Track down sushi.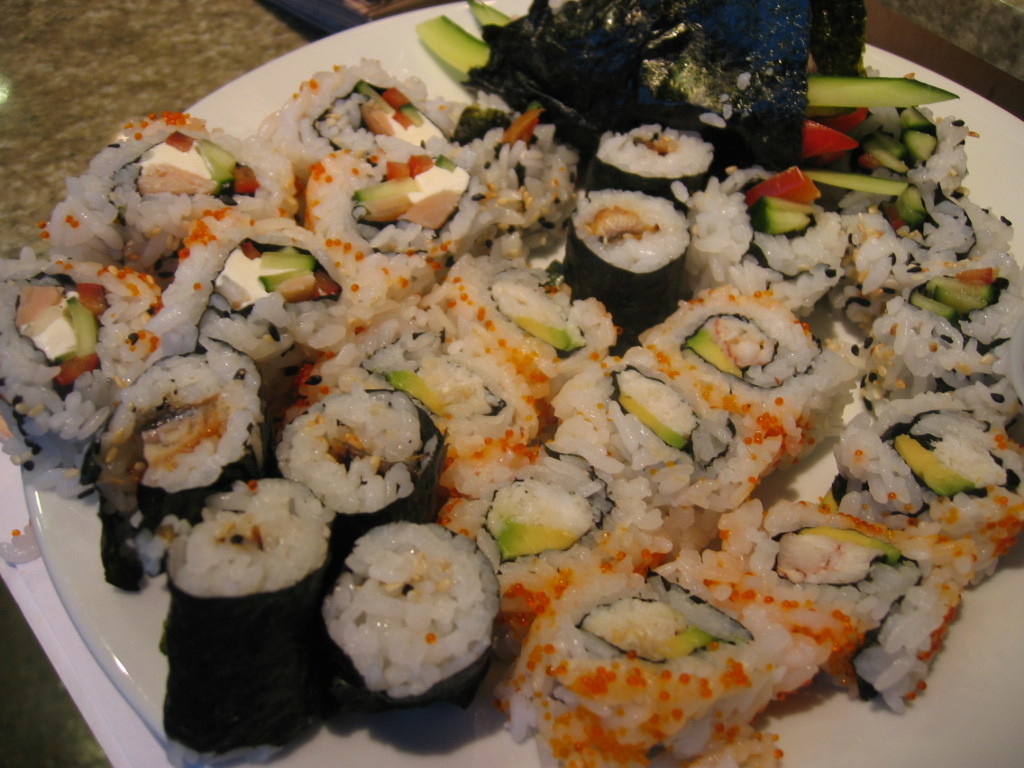
Tracked to bbox=(148, 475, 330, 746).
